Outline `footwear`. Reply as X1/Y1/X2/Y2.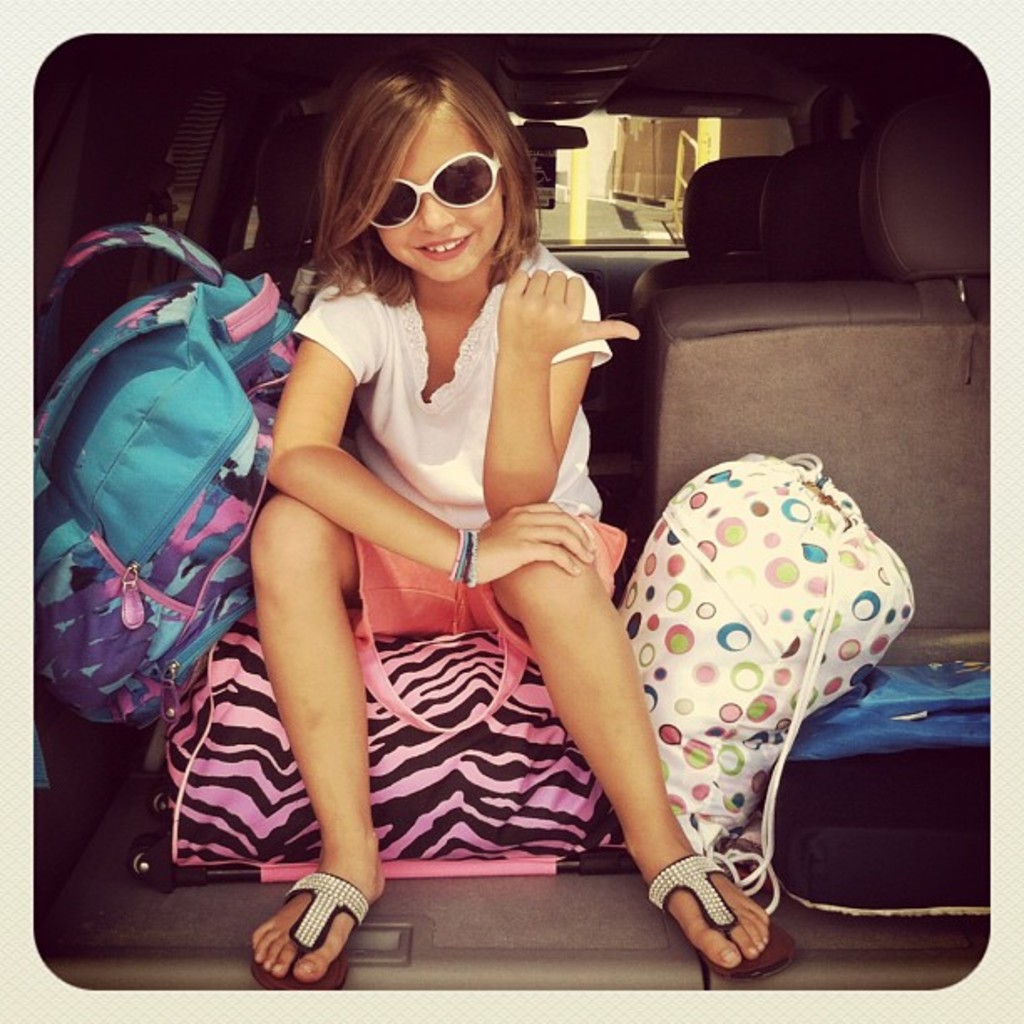
639/847/806/984.
